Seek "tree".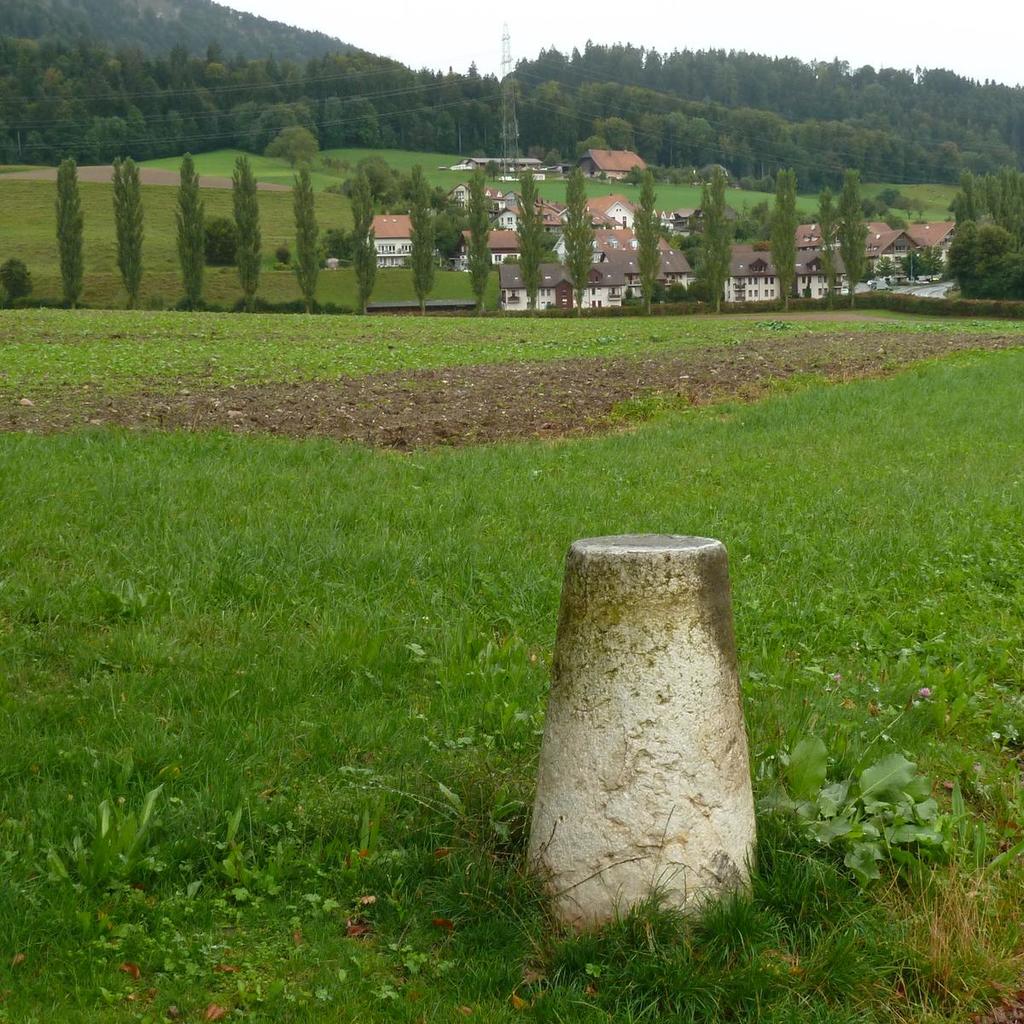
x1=948 y1=221 x2=1023 y2=299.
